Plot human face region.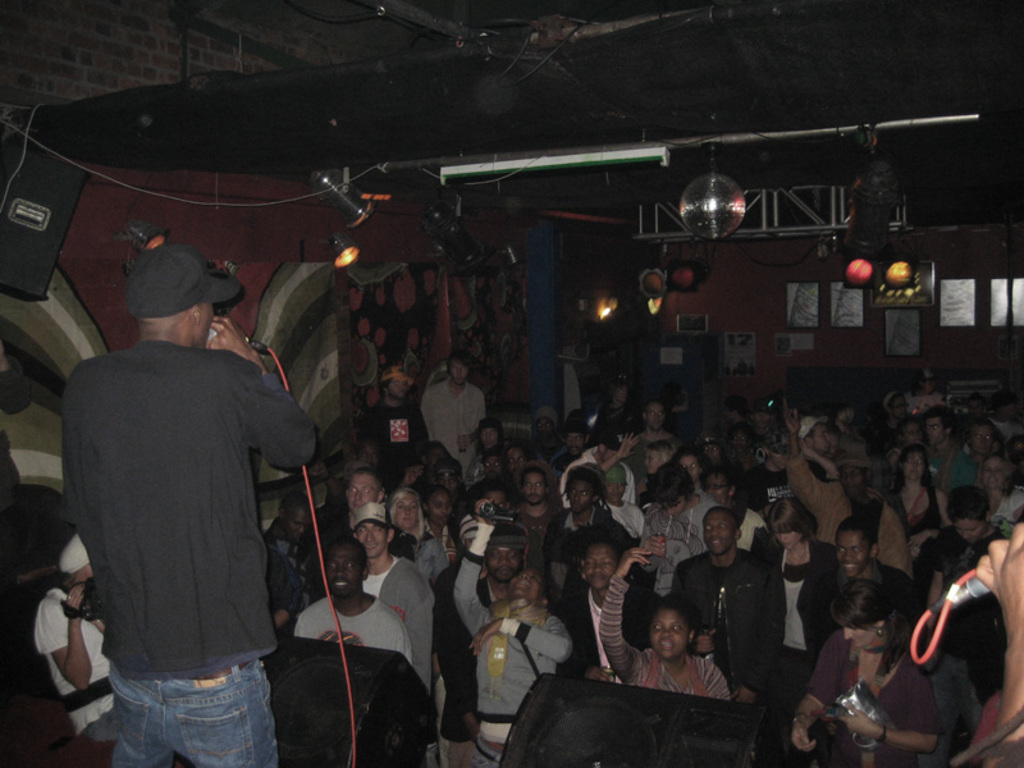
Plotted at (703, 513, 733, 556).
